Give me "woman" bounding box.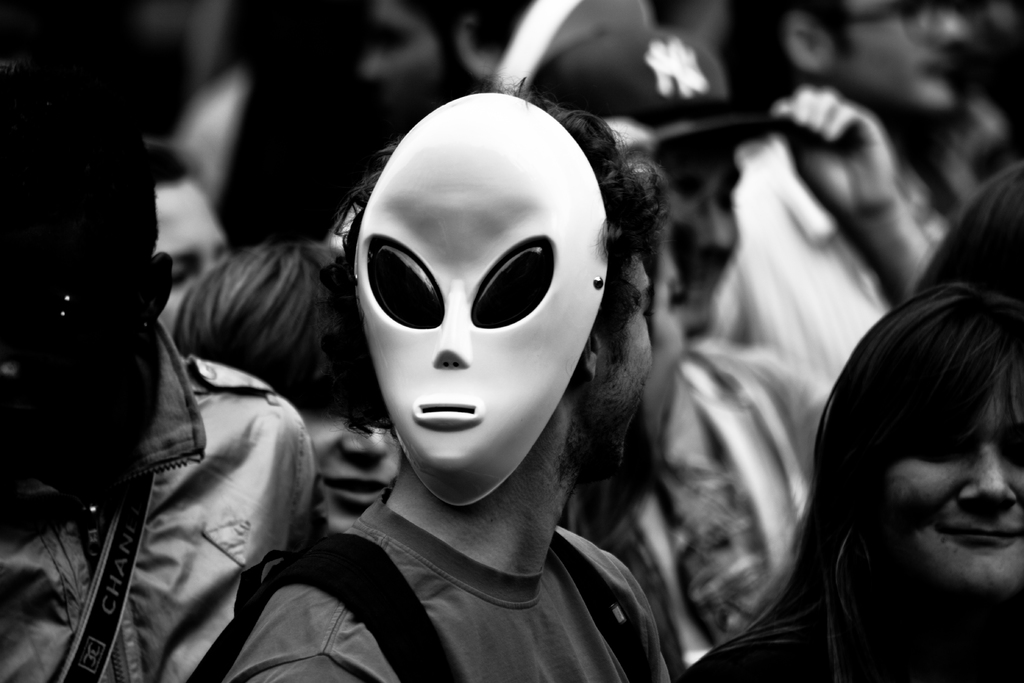
(188,246,391,571).
